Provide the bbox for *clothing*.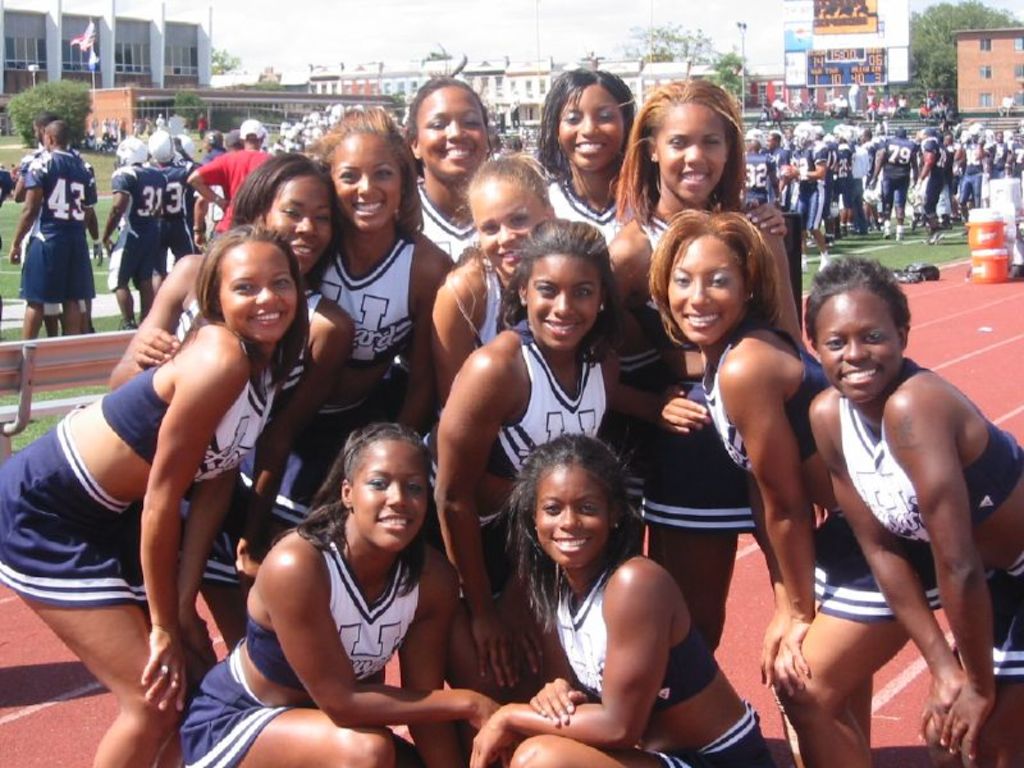
l=178, t=645, r=306, b=767.
